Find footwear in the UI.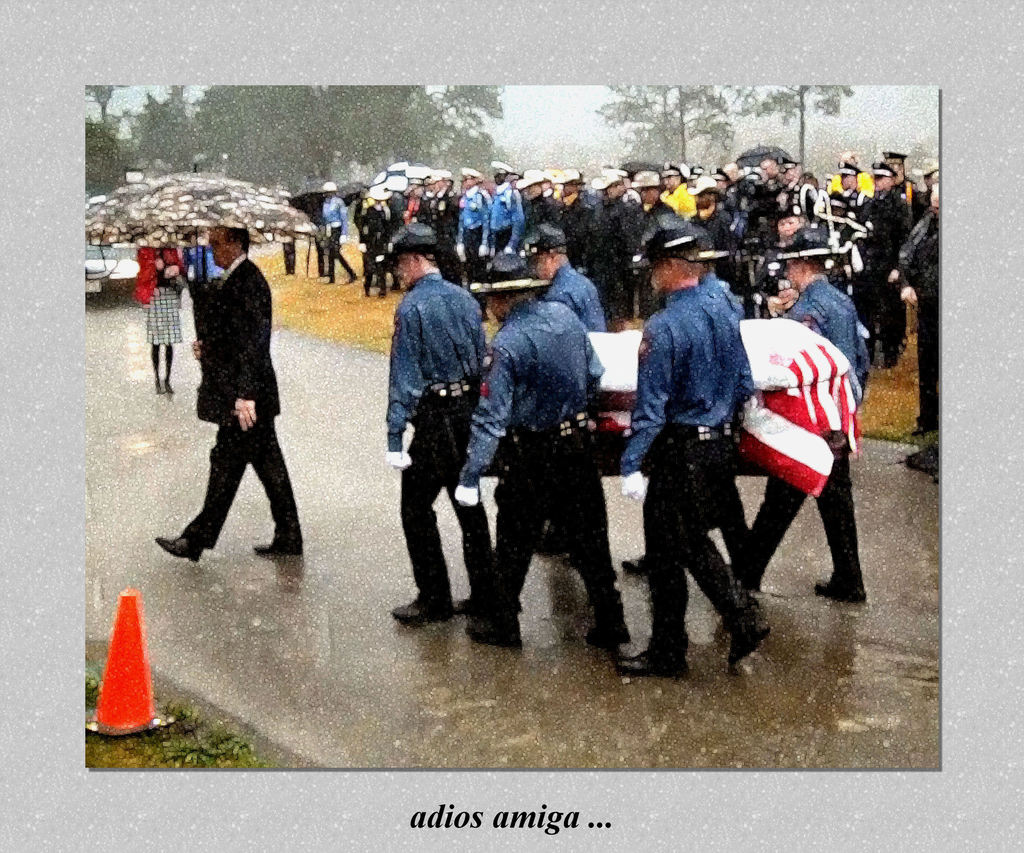
UI element at region(814, 566, 867, 602).
